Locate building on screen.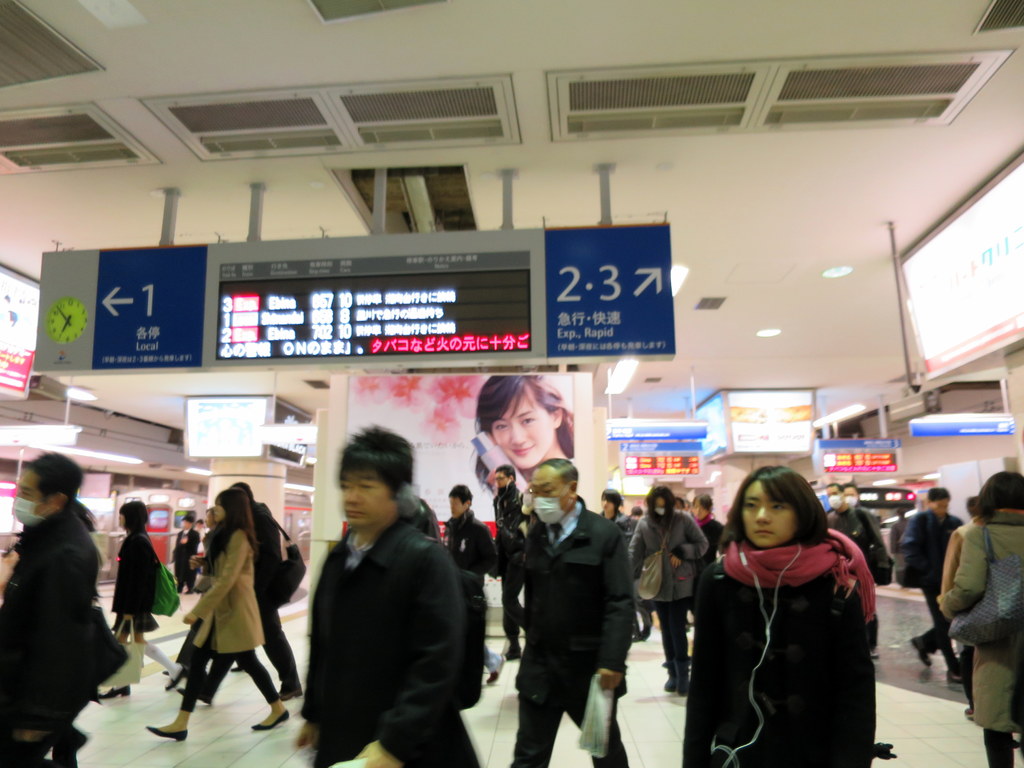
On screen at bbox=[0, 0, 1023, 767].
